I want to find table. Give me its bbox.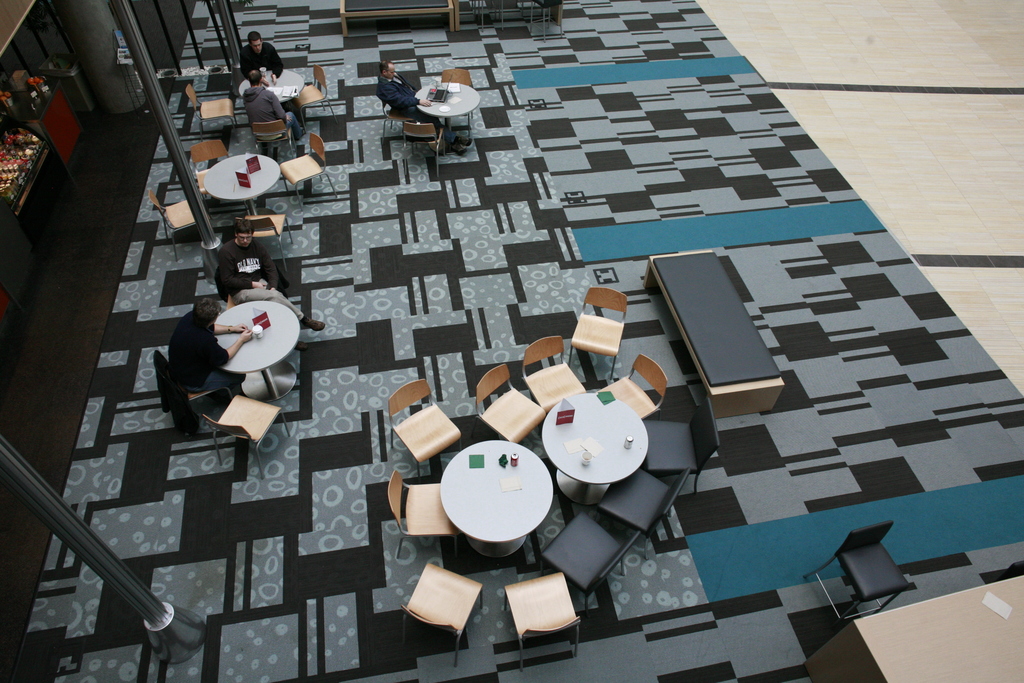
select_region(218, 300, 294, 404).
